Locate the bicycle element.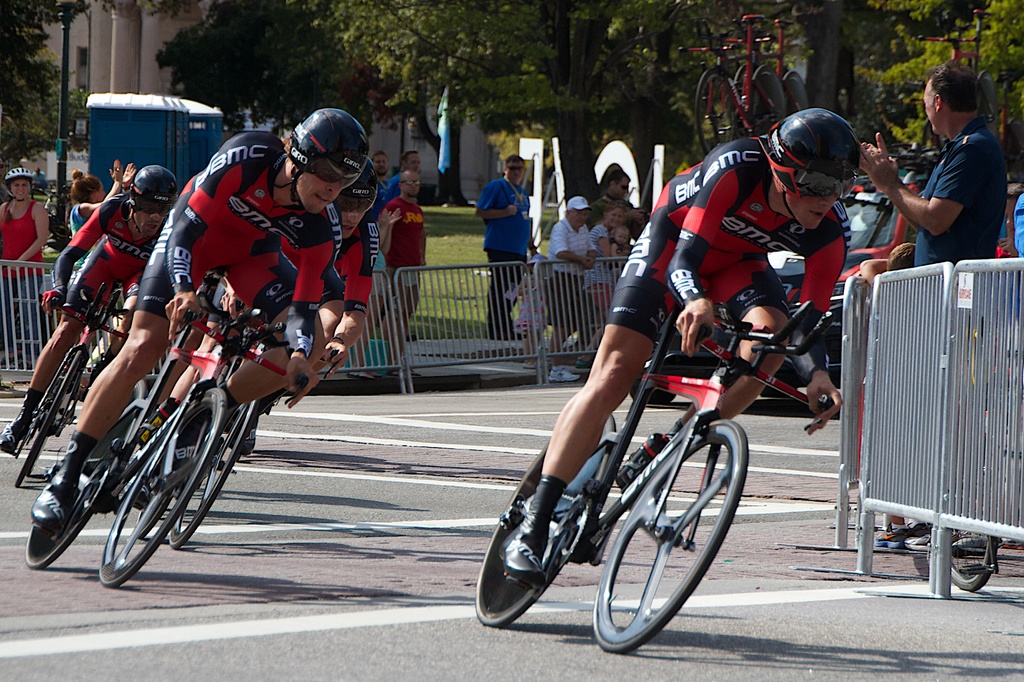
Element bbox: 917, 9, 1002, 165.
